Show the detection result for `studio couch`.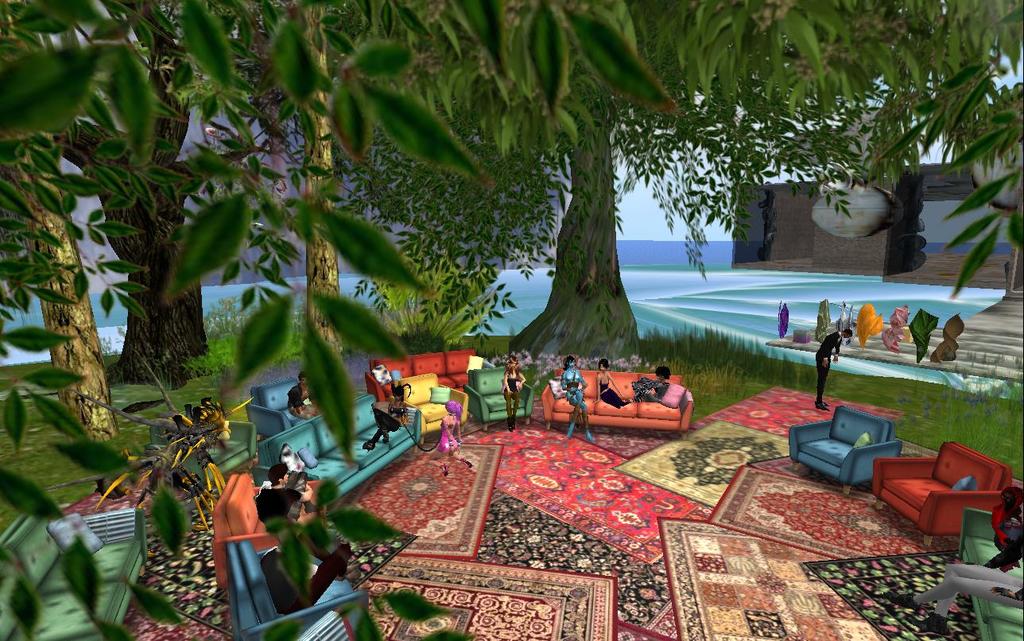
[x1=251, y1=414, x2=427, y2=511].
